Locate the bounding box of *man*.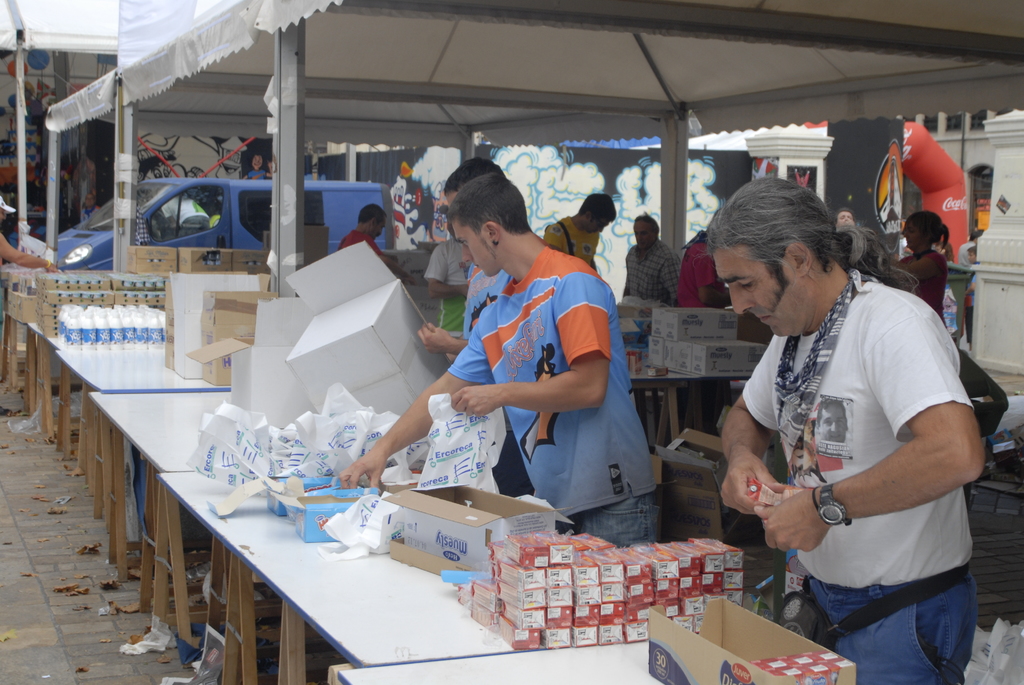
Bounding box: l=423, t=237, r=473, b=361.
